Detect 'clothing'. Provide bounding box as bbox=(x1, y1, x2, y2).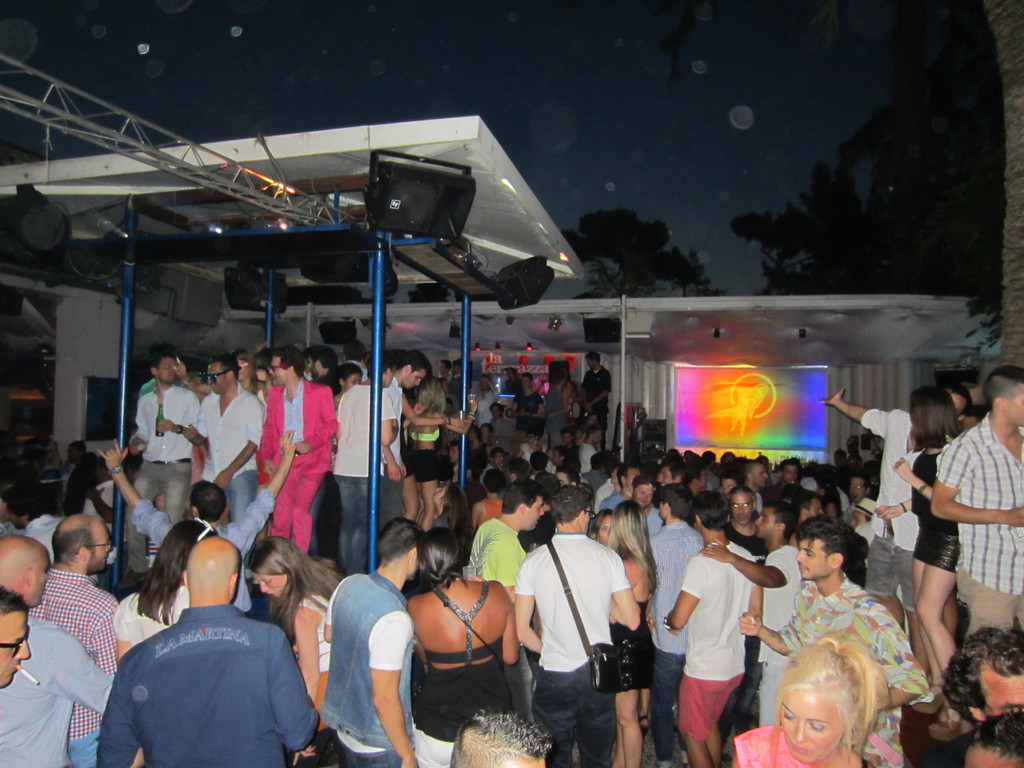
bbox=(333, 393, 342, 405).
